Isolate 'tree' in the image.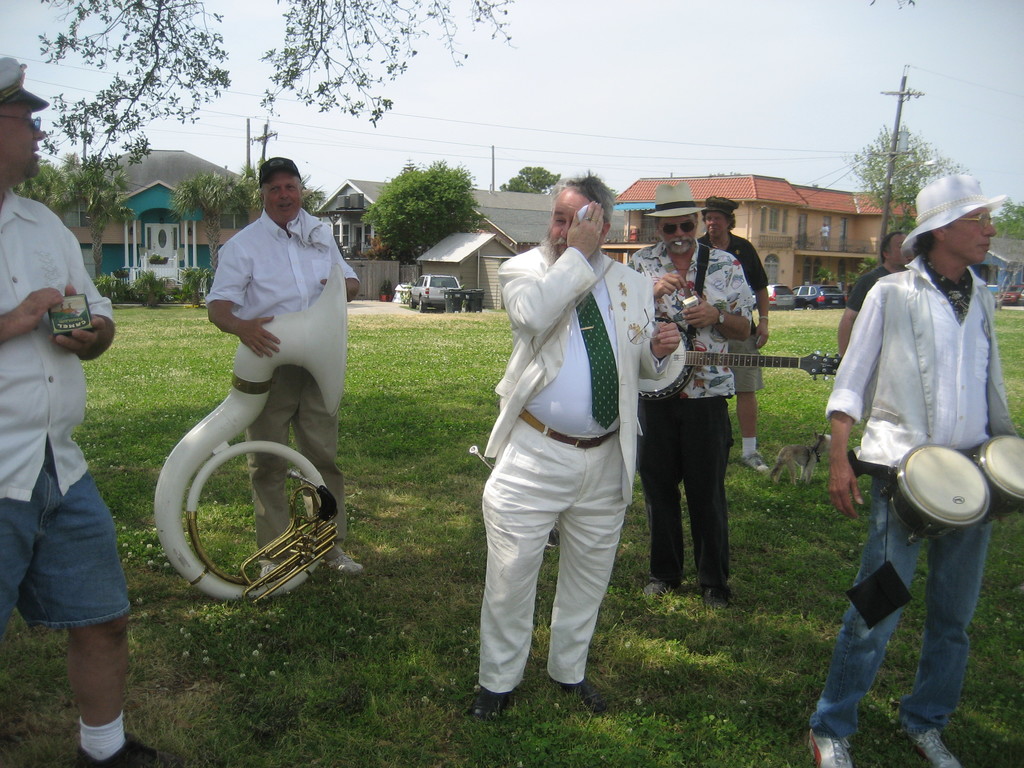
Isolated region: (x1=0, y1=90, x2=164, y2=323).
